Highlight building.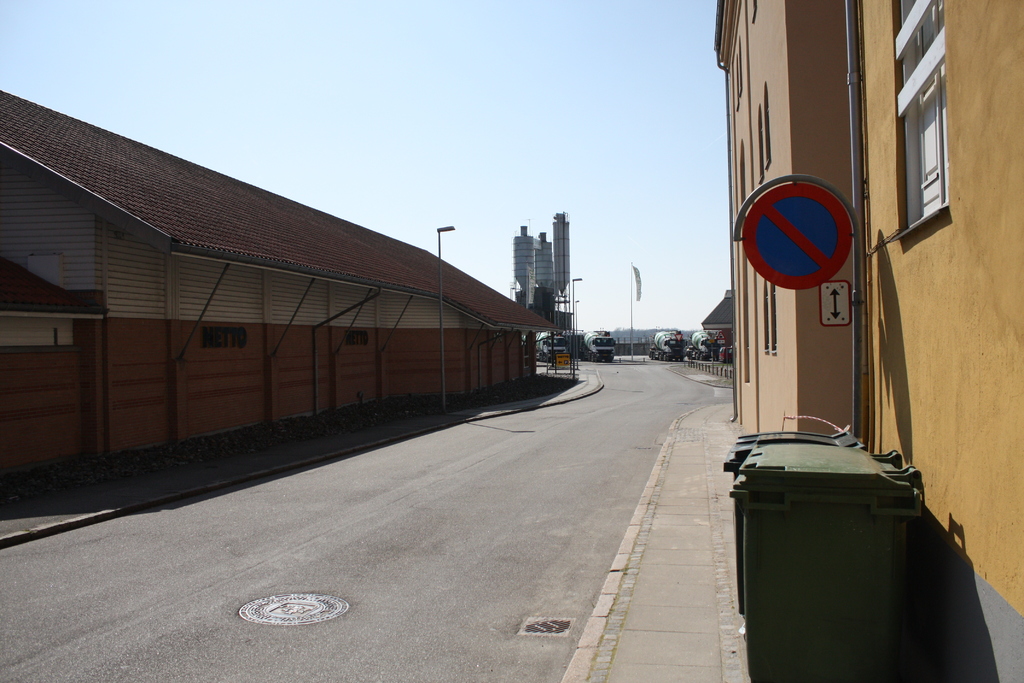
Highlighted region: <bbox>850, 0, 1023, 682</bbox>.
